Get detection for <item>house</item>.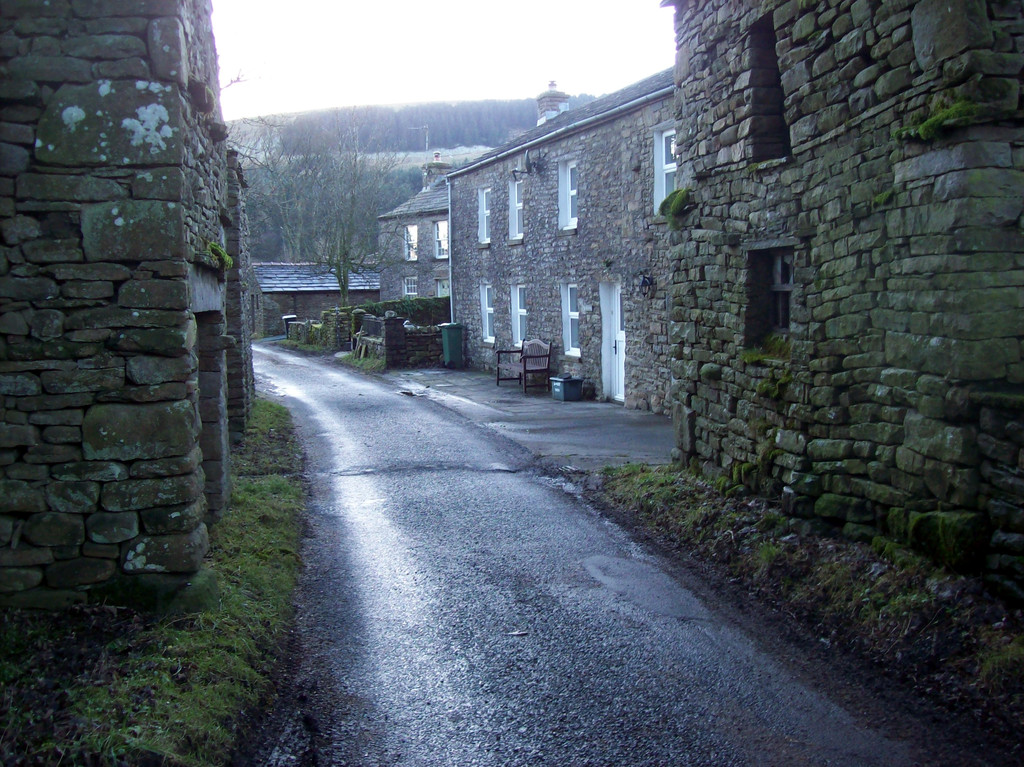
Detection: [253, 258, 381, 340].
